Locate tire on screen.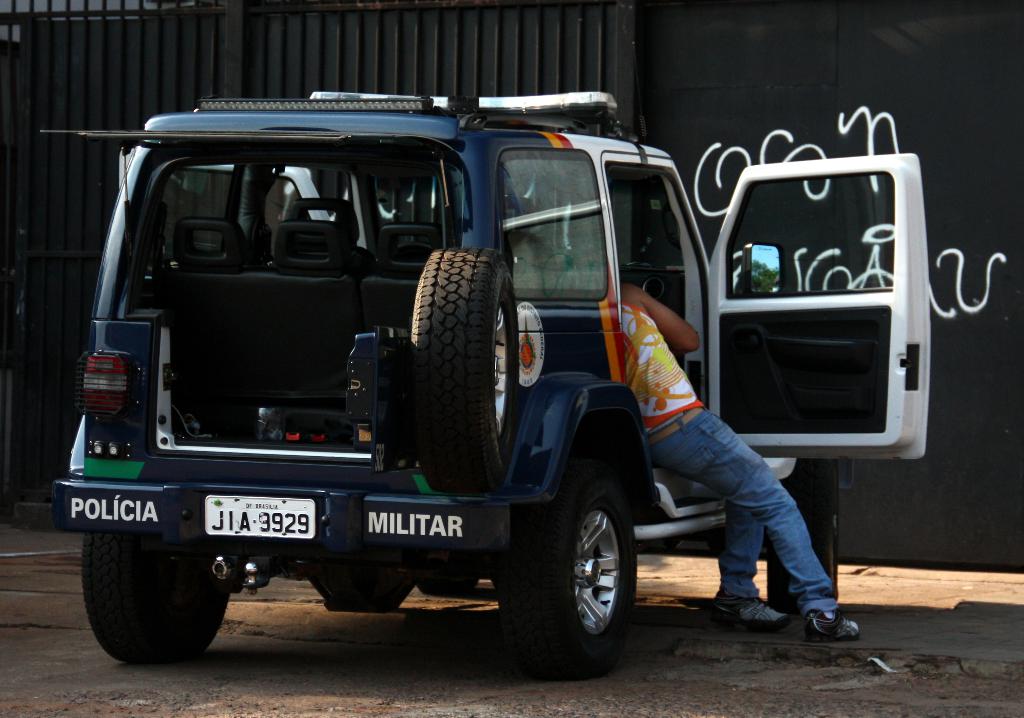
On screen at (769,461,840,616).
